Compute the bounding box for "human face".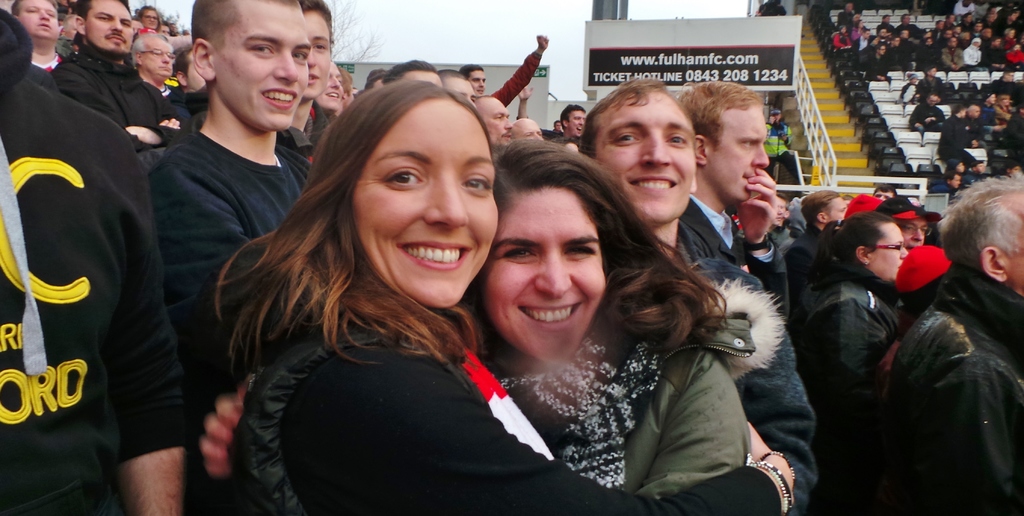
x1=927, y1=95, x2=938, y2=108.
